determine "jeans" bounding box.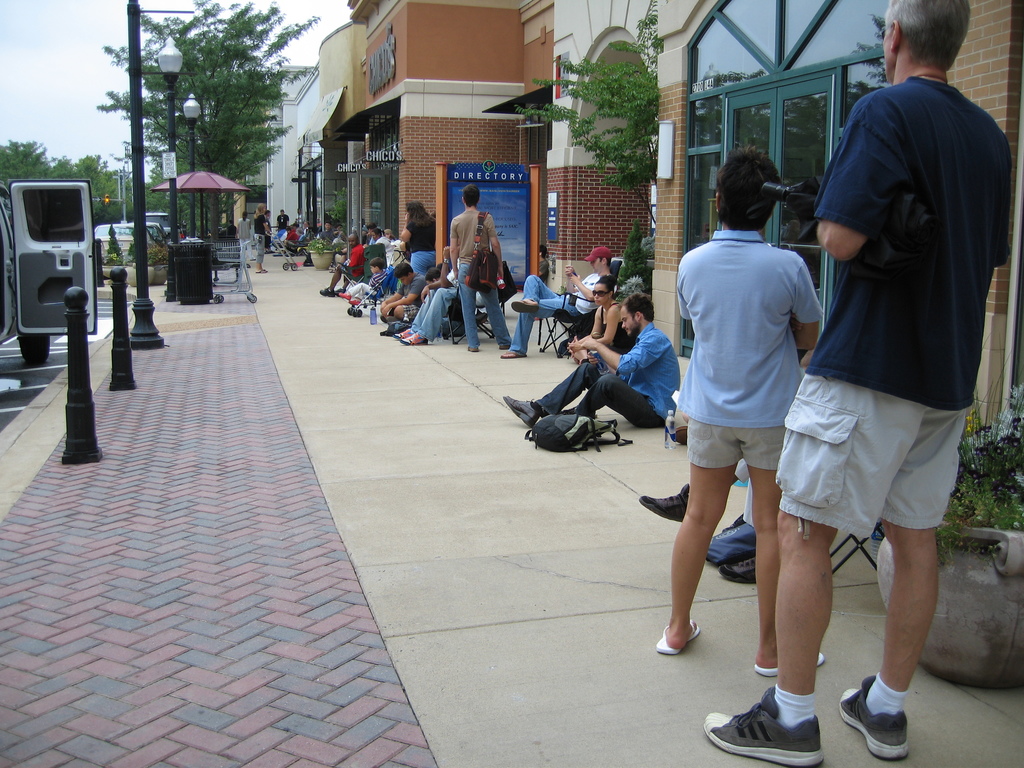
Determined: <box>511,272,586,354</box>.
